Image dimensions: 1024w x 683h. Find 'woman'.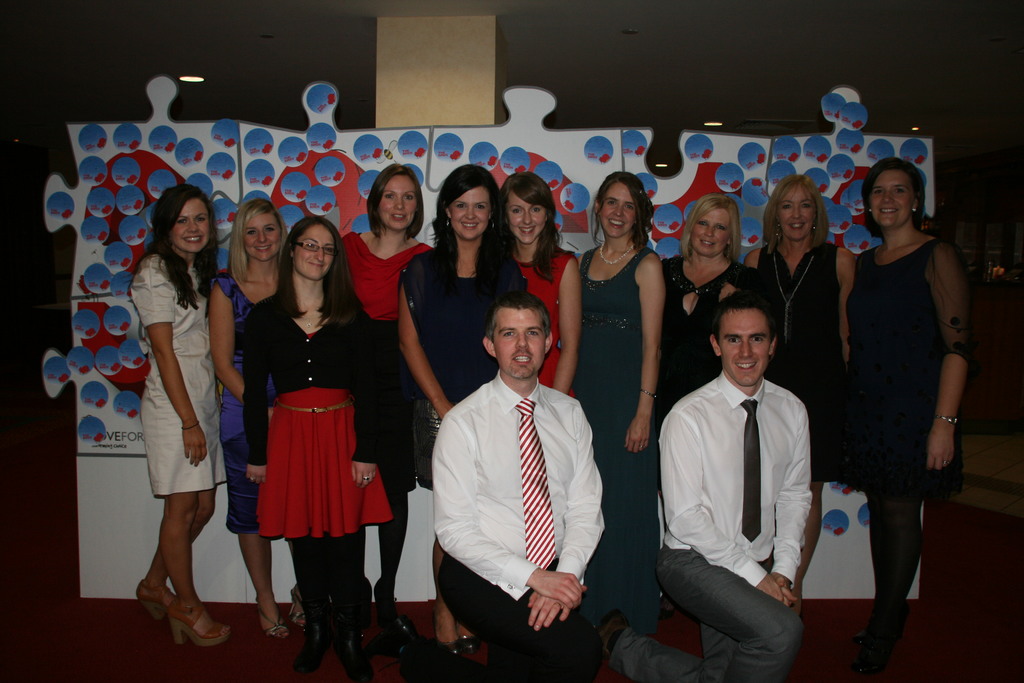
{"left": 740, "top": 171, "right": 859, "bottom": 618}.
